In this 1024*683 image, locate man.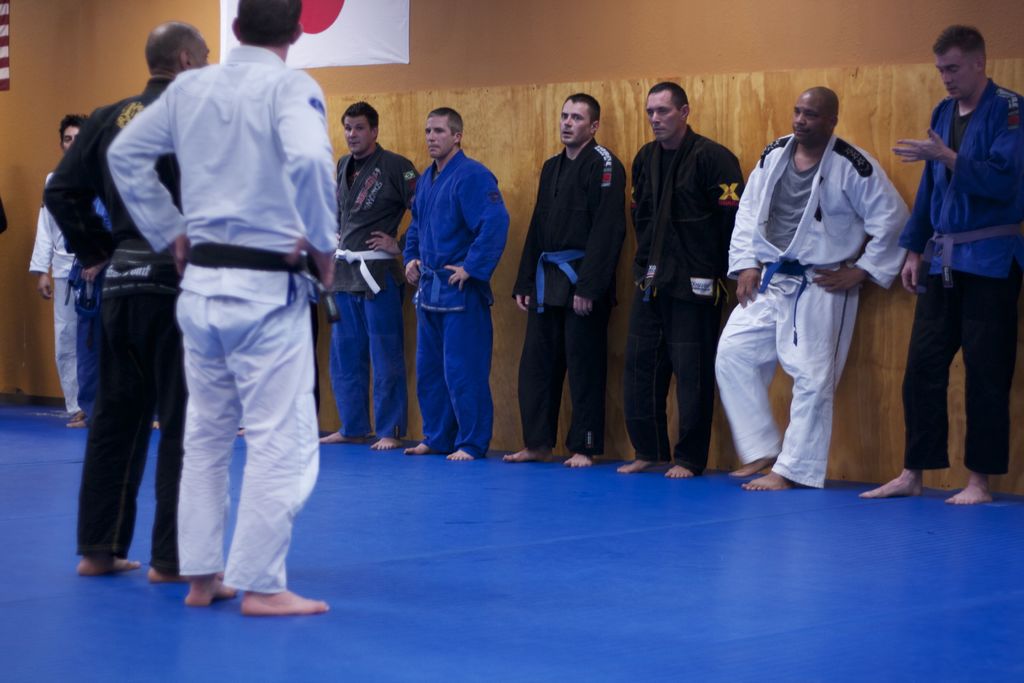
Bounding box: detection(108, 0, 339, 619).
